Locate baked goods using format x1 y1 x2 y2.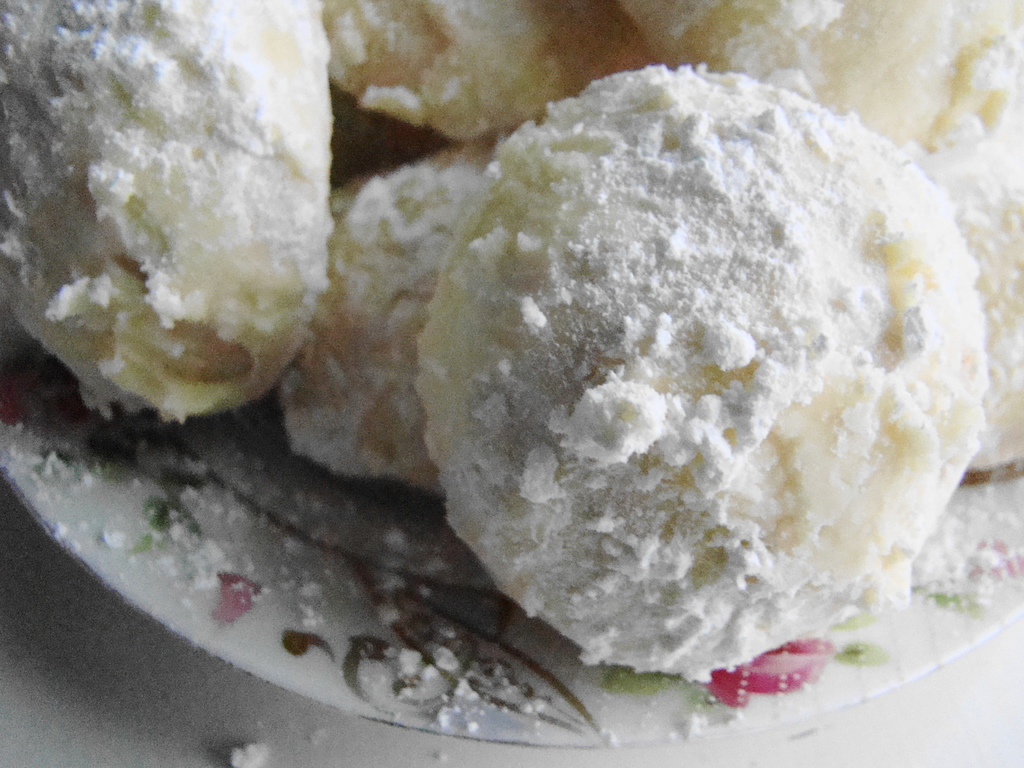
922 49 1023 480.
